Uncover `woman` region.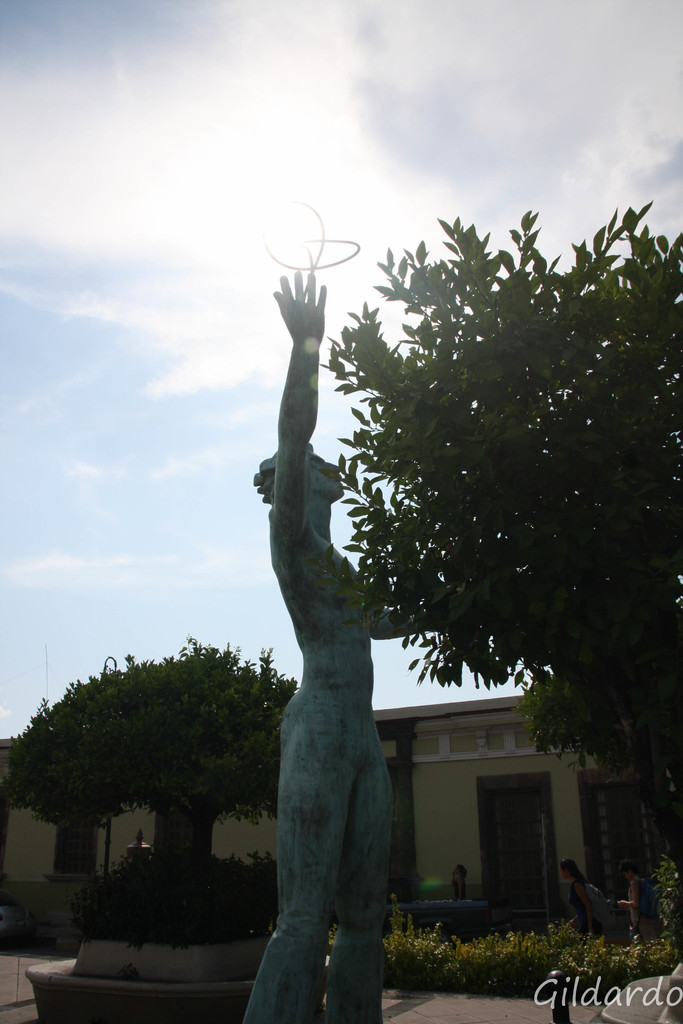
Uncovered: 618/854/647/947.
